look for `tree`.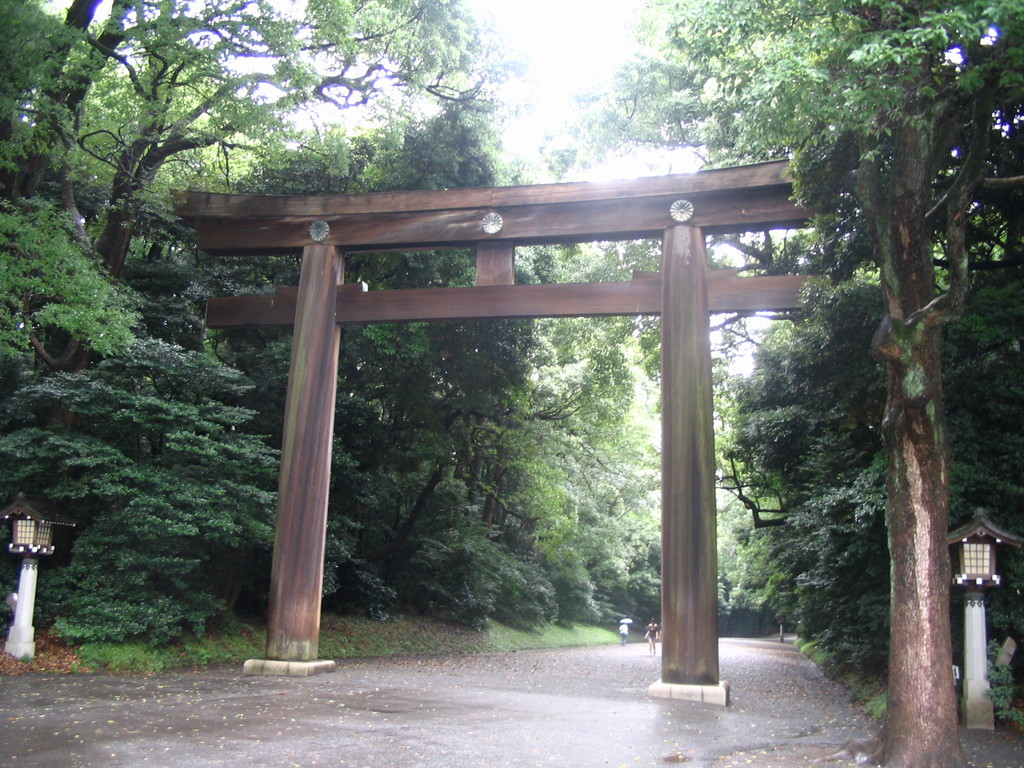
Found: box=[724, 519, 783, 626].
